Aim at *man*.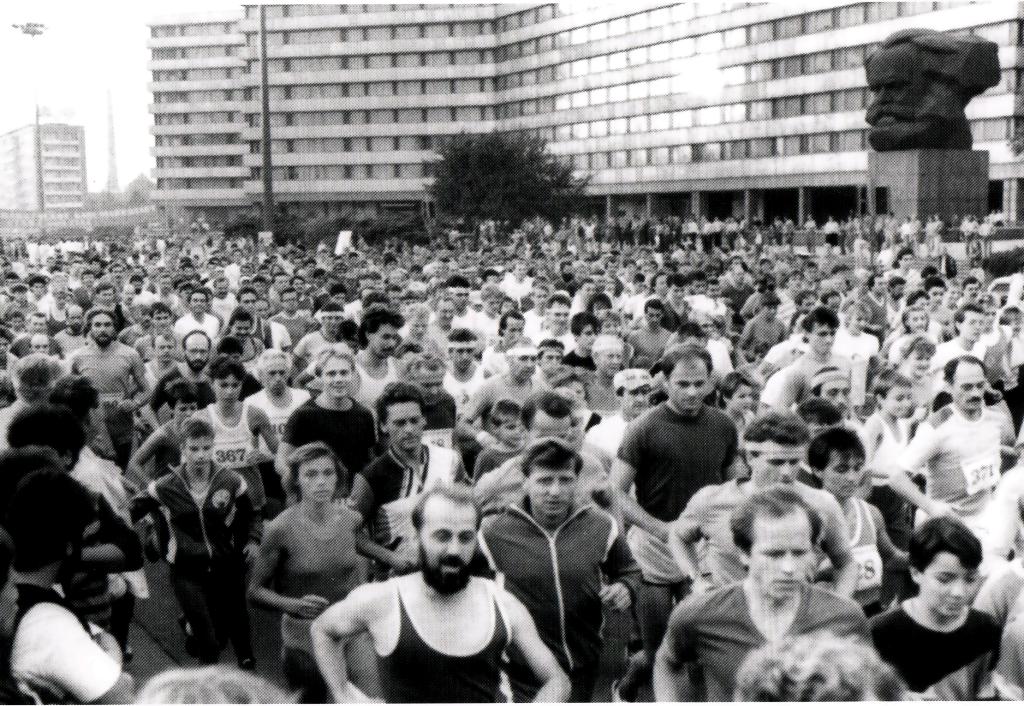
Aimed at <bbox>29, 278, 45, 305</bbox>.
